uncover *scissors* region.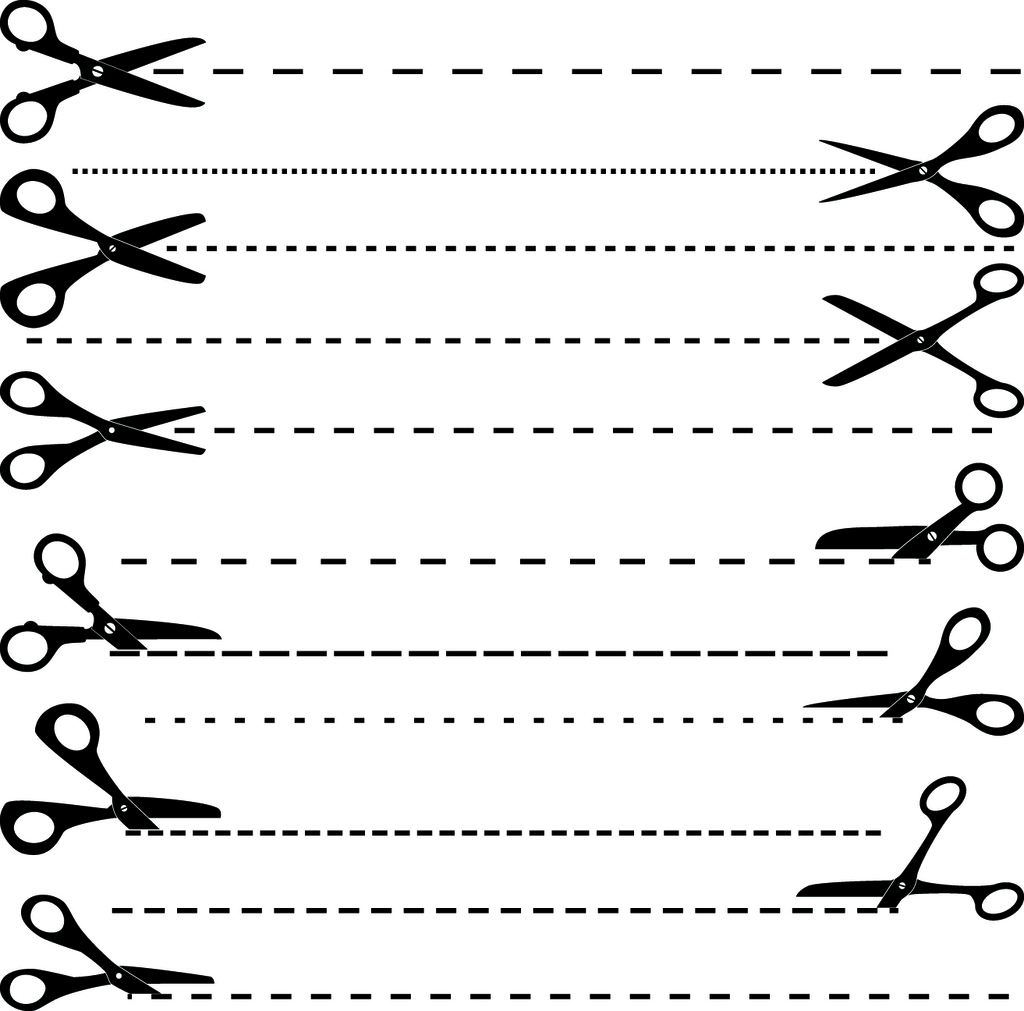
Uncovered: box=[0, 530, 225, 676].
